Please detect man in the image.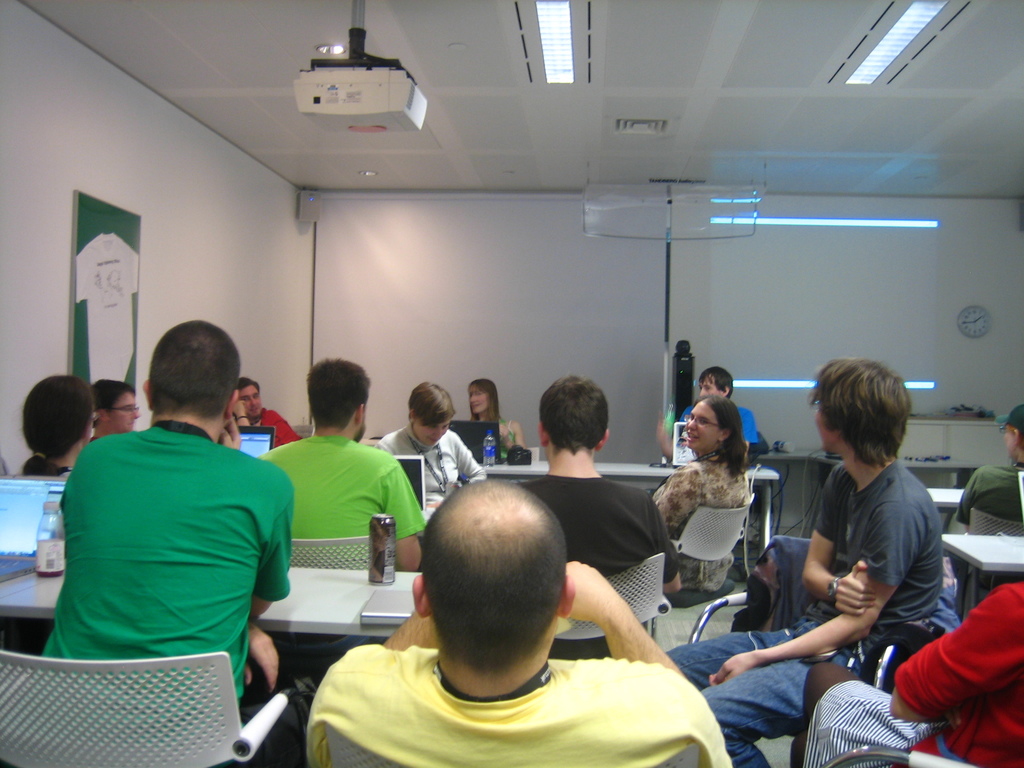
<bbox>668, 361, 939, 767</bbox>.
